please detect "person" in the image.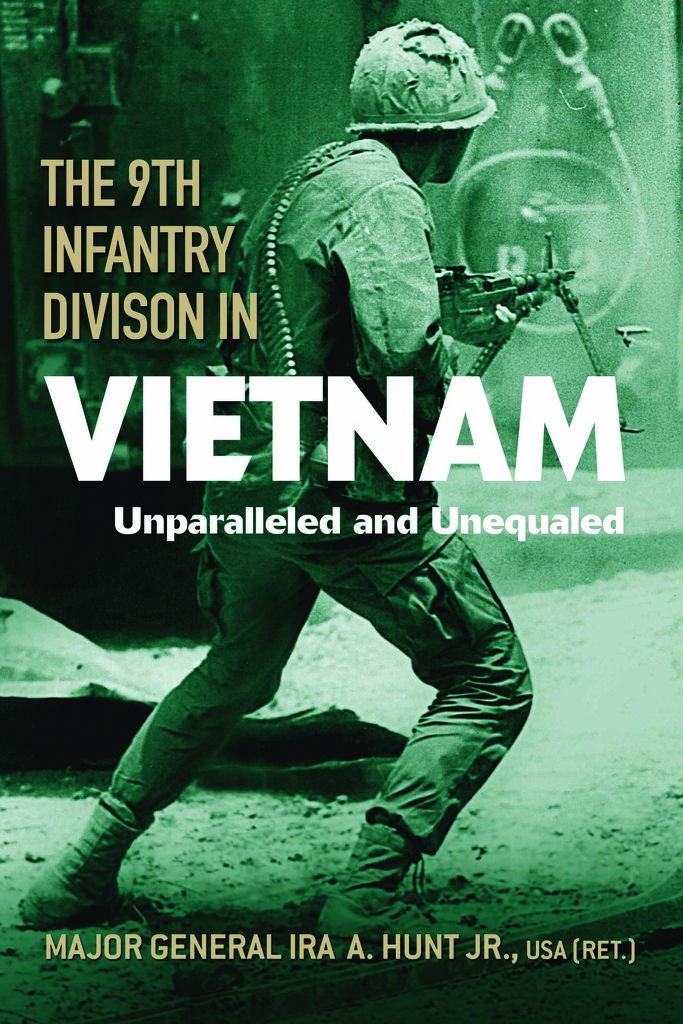
BBox(13, 17, 533, 939).
